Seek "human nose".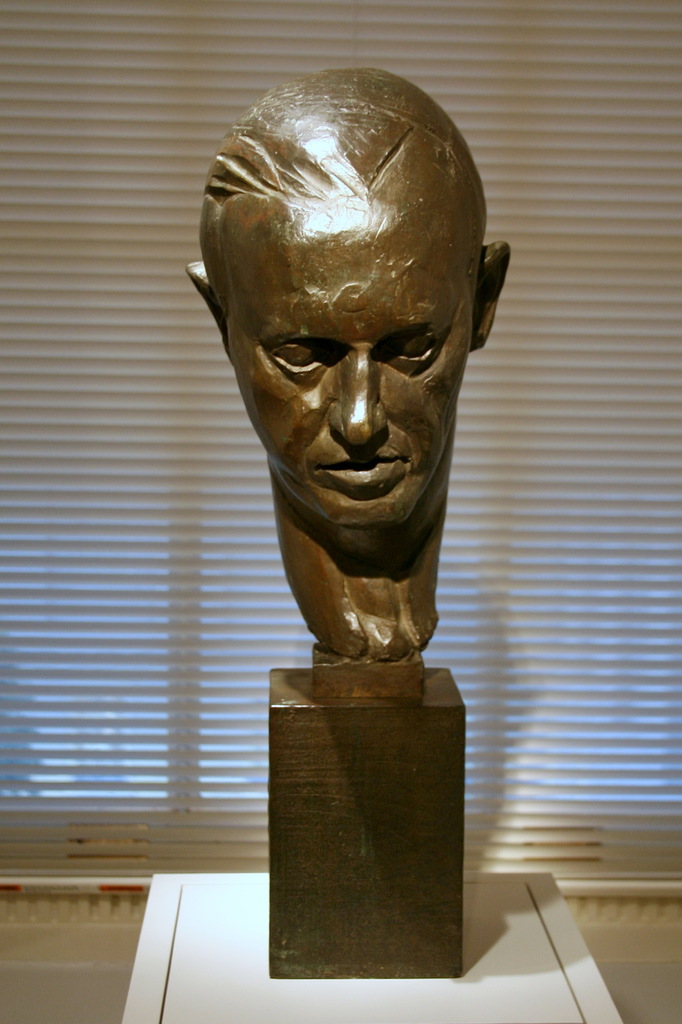
325, 350, 393, 454.
